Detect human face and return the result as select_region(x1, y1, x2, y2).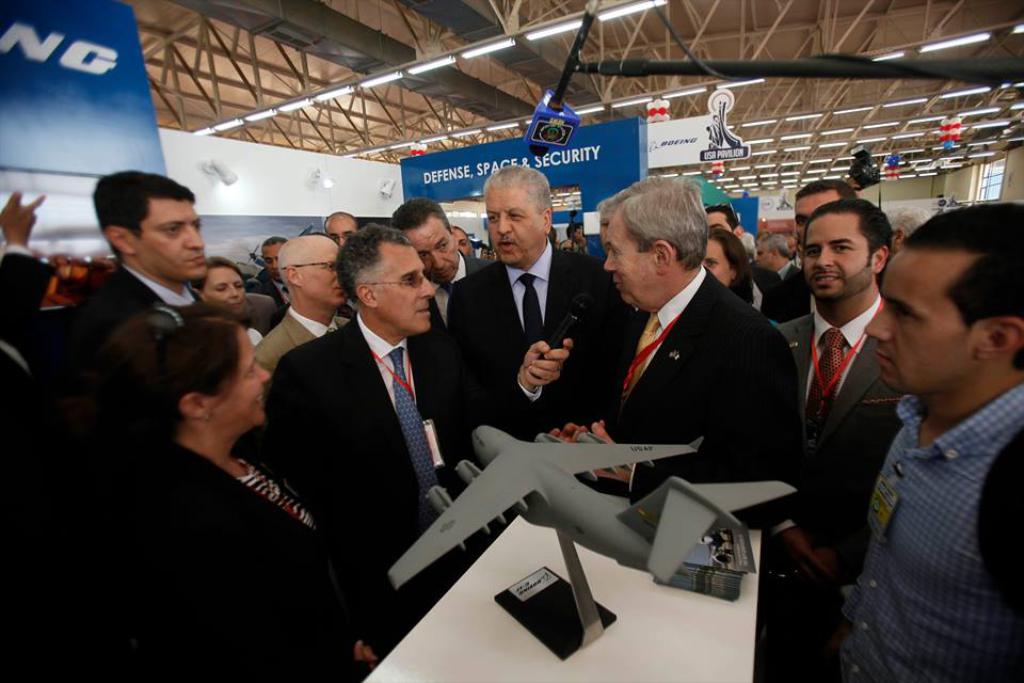
select_region(399, 225, 464, 279).
